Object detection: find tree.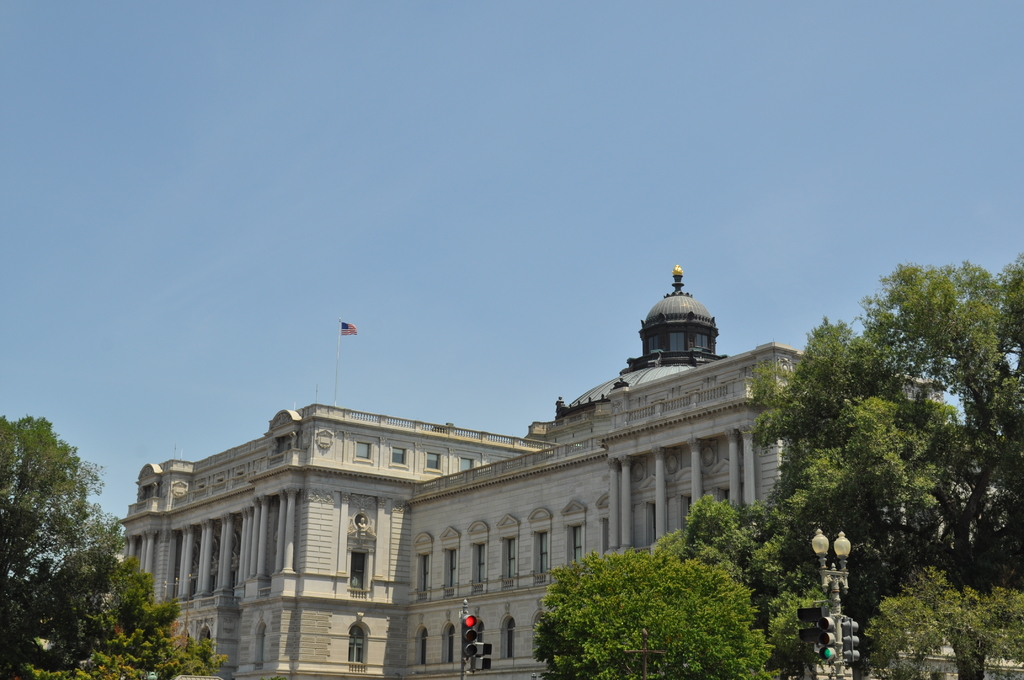
select_region(857, 253, 986, 571).
